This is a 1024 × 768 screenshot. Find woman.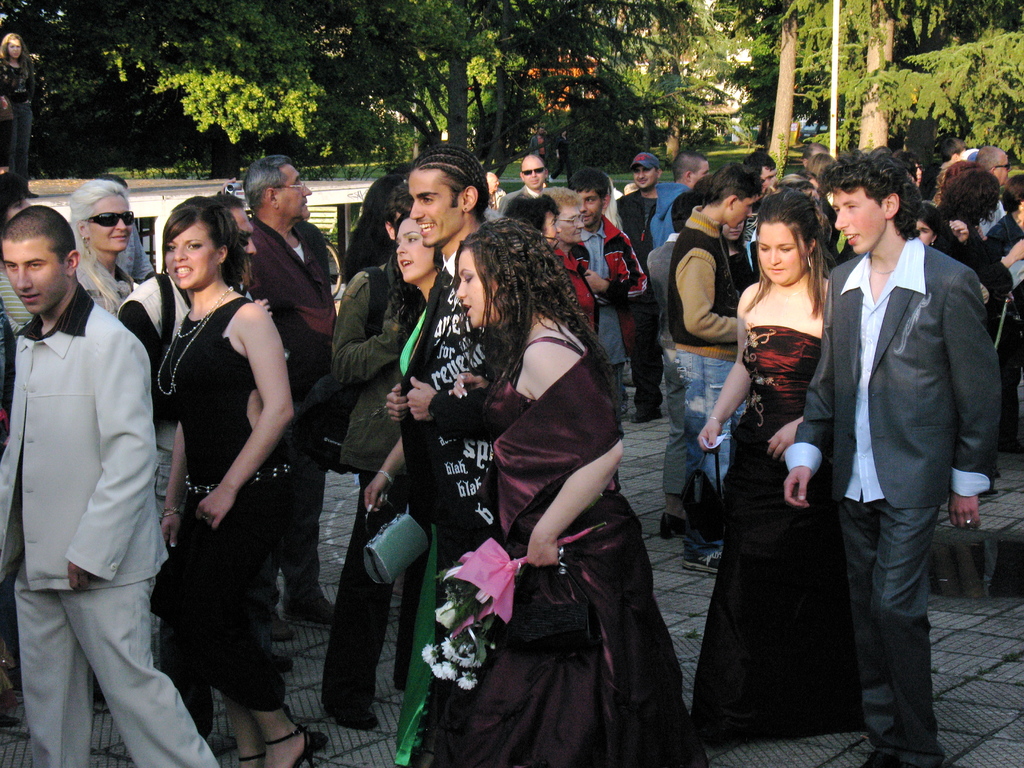
Bounding box: Rect(547, 195, 604, 341).
